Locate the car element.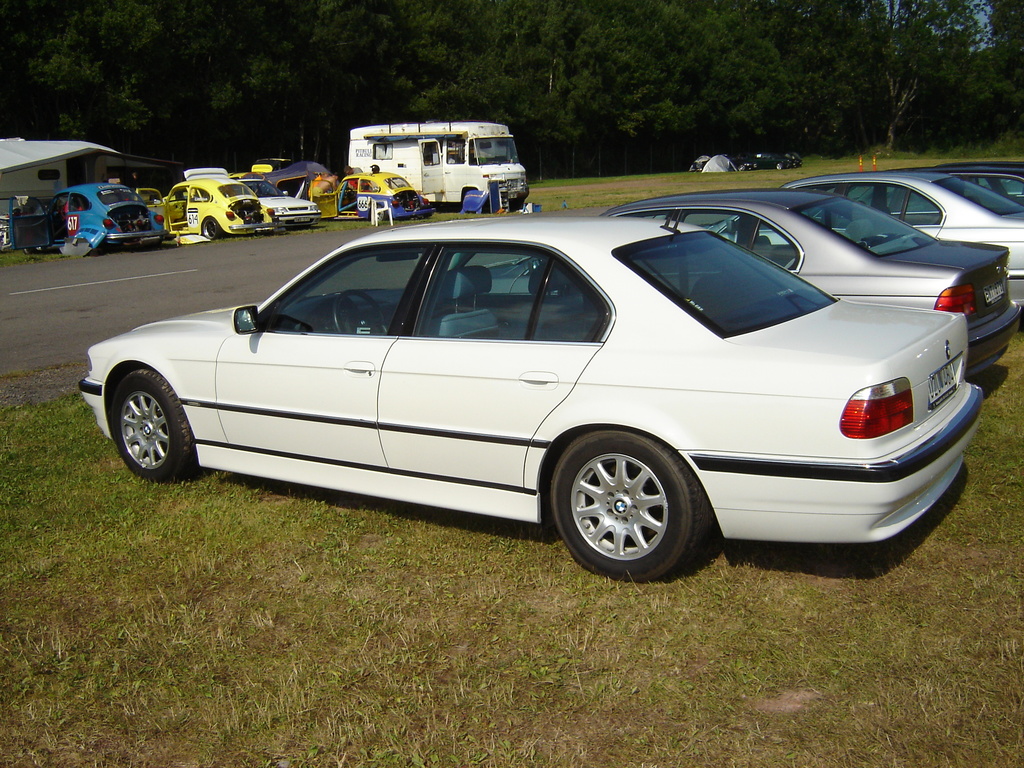
Element bbox: x1=739, y1=141, x2=802, y2=164.
